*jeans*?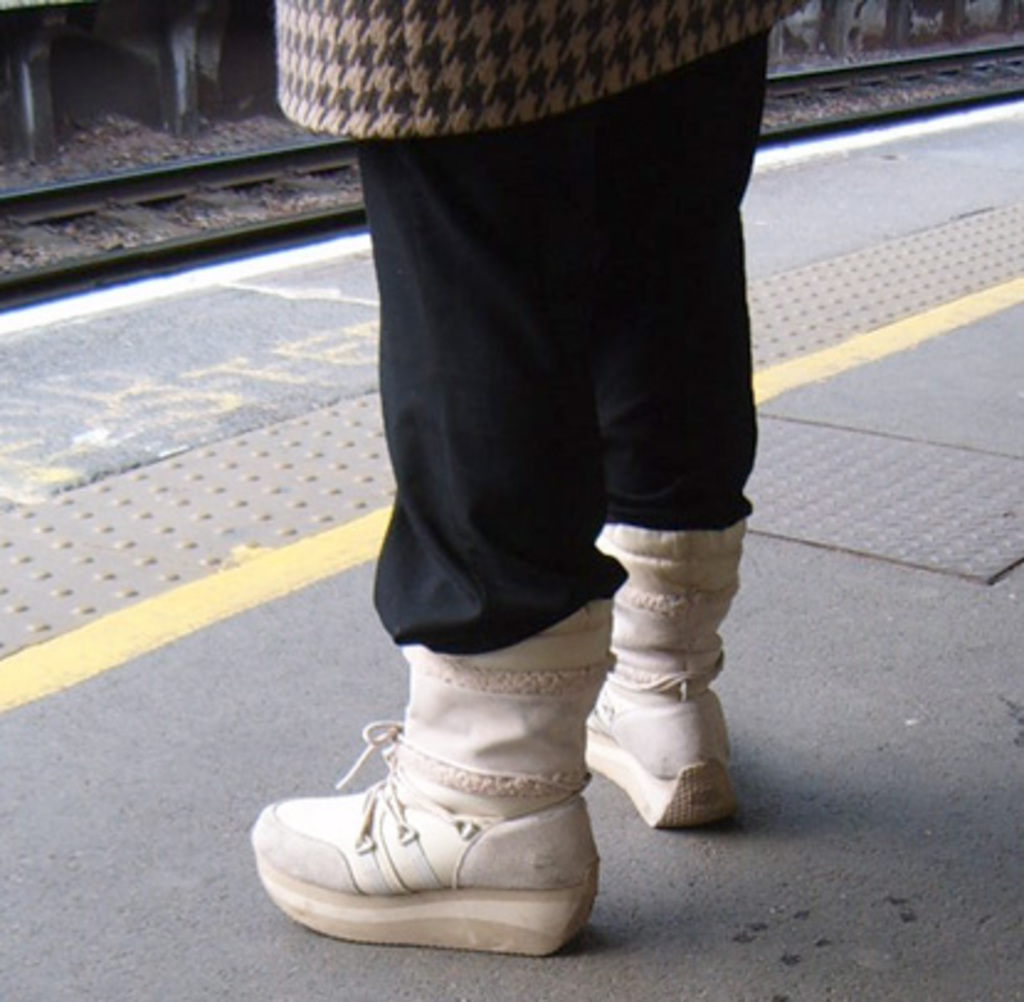
<box>358,32,787,661</box>
